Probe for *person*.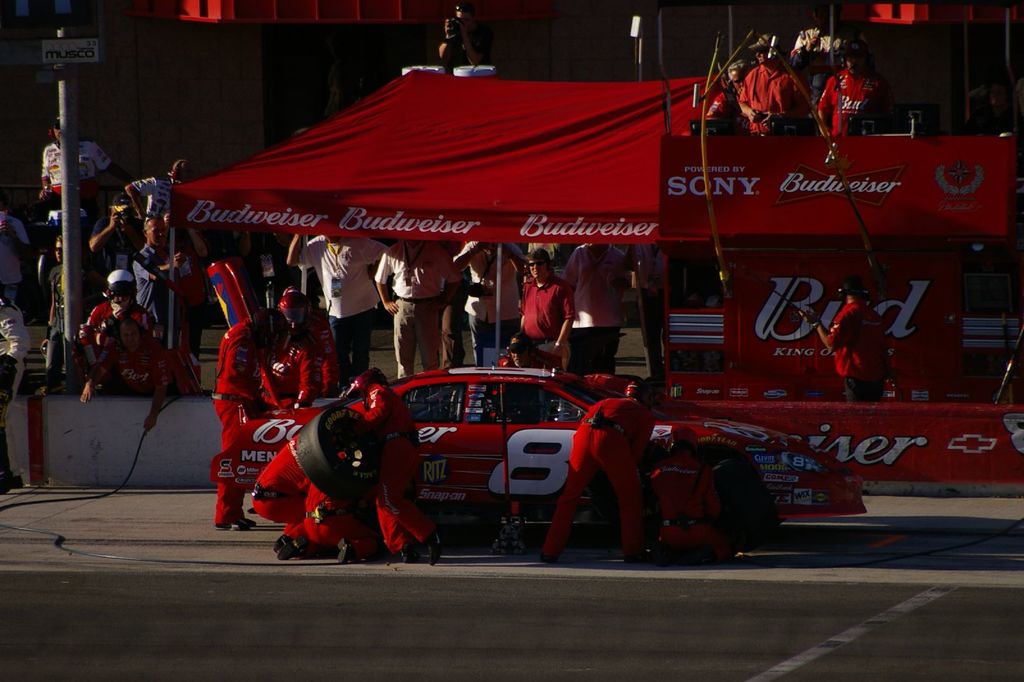
Probe result: l=706, t=59, r=740, b=118.
